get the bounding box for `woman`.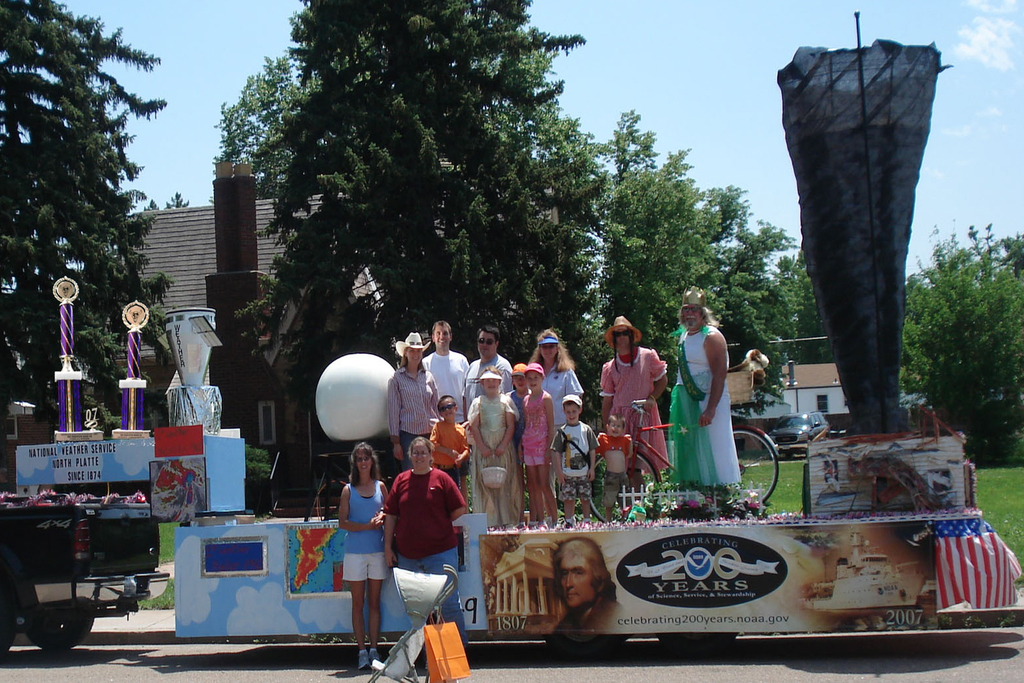
left=340, top=447, right=388, bottom=666.
